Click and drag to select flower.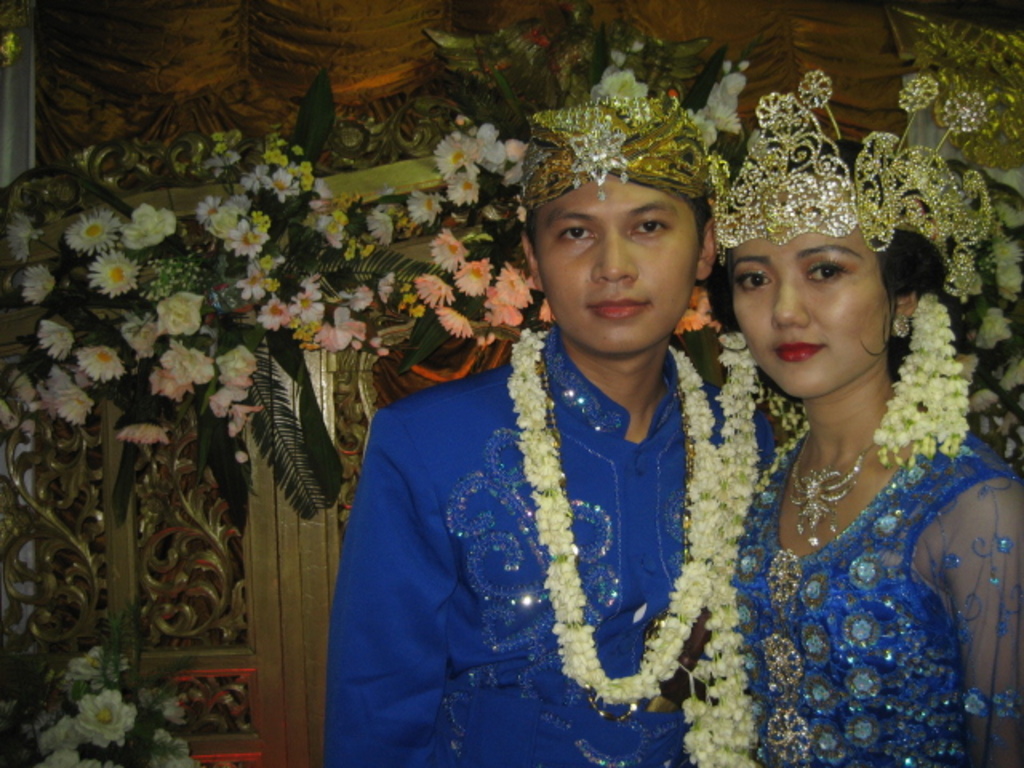
Selection: 46, 666, 128, 747.
